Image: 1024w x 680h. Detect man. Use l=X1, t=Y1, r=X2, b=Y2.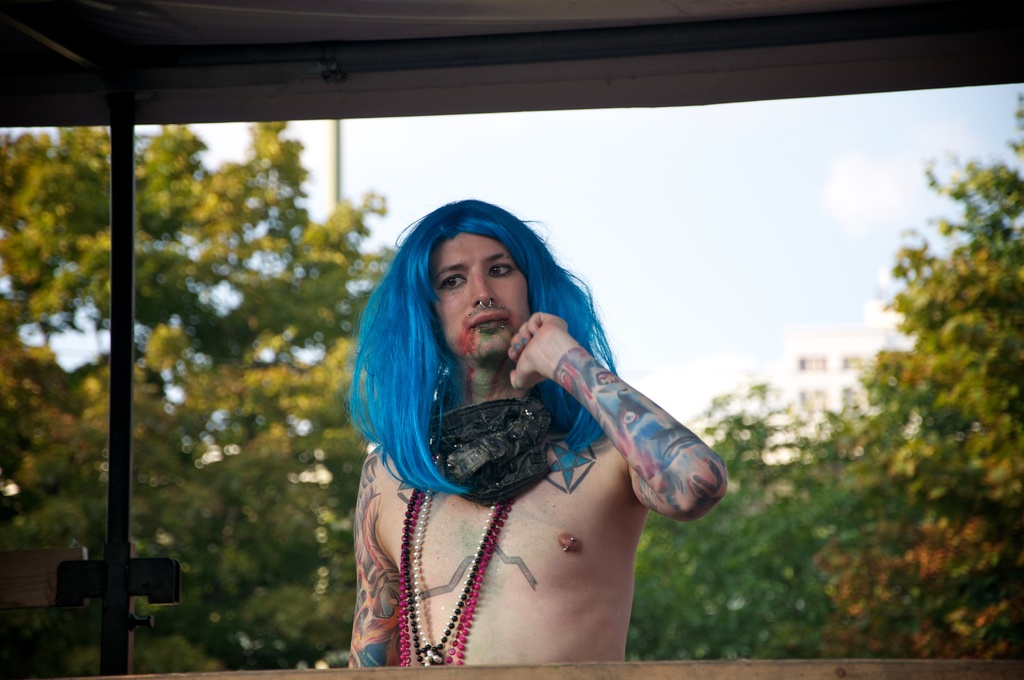
l=355, t=190, r=735, b=610.
